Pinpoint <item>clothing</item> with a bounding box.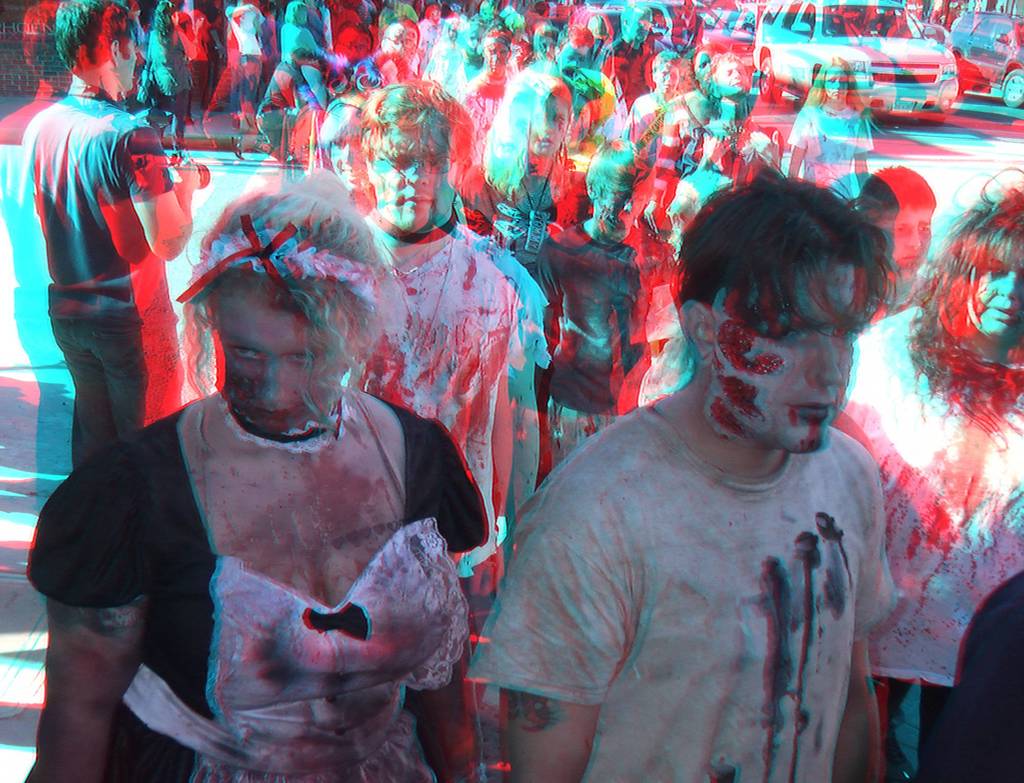
461:223:570:525.
